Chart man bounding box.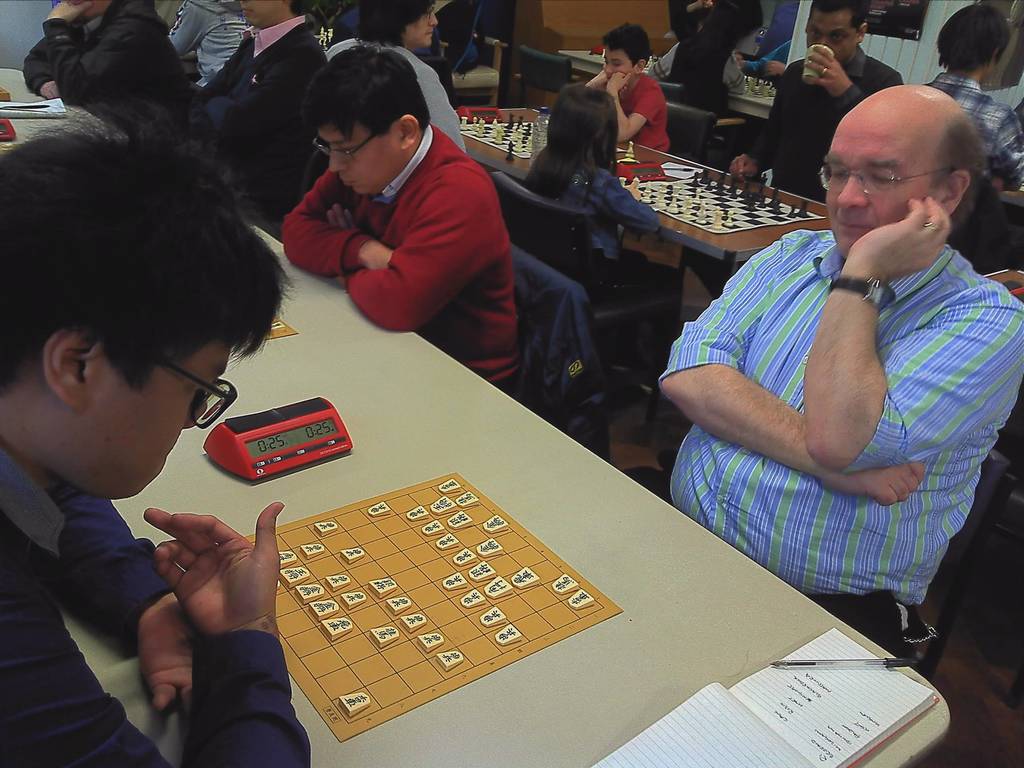
Charted: detection(655, 63, 1014, 655).
